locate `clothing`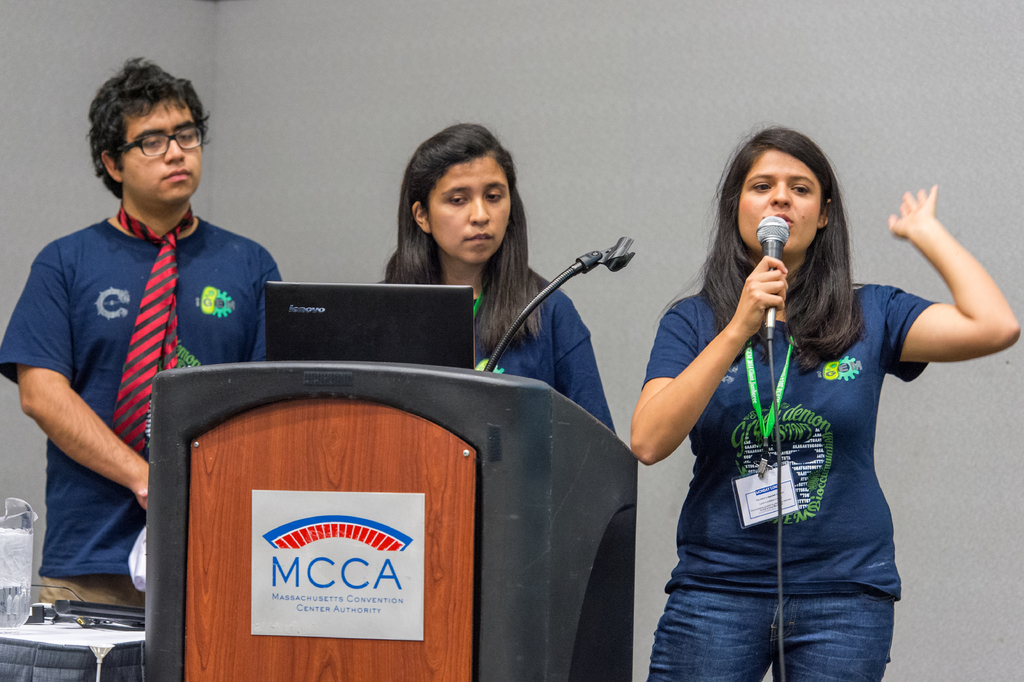
<bbox>10, 154, 229, 645</bbox>
